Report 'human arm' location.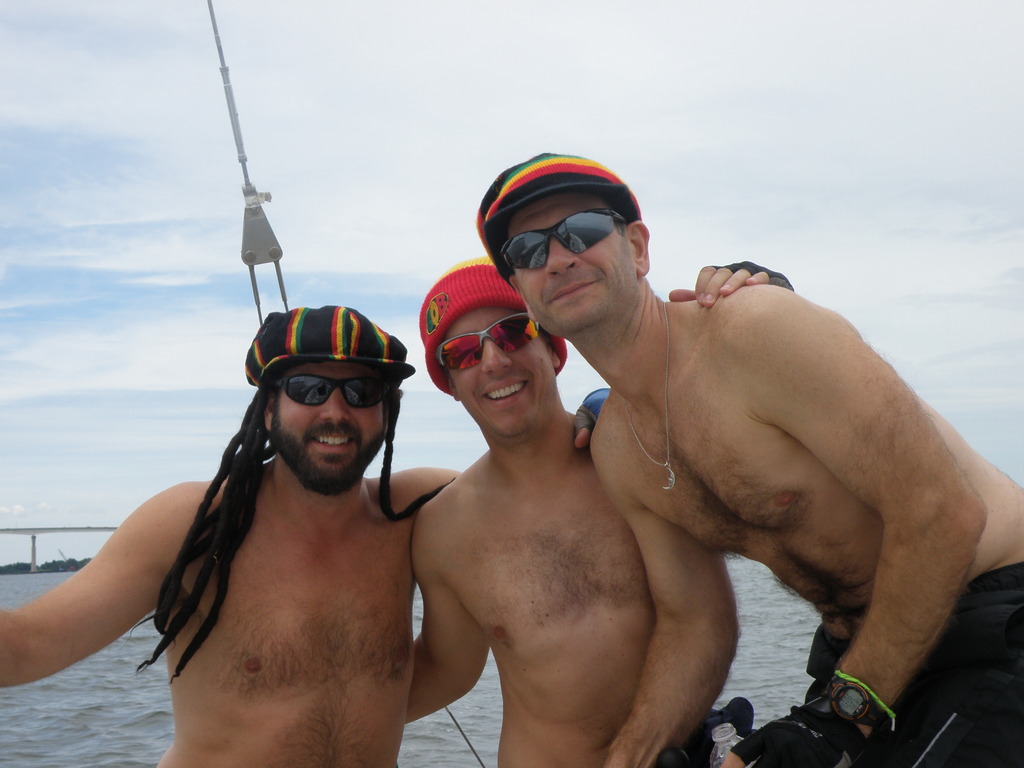
Report: x1=593, y1=394, x2=747, y2=767.
